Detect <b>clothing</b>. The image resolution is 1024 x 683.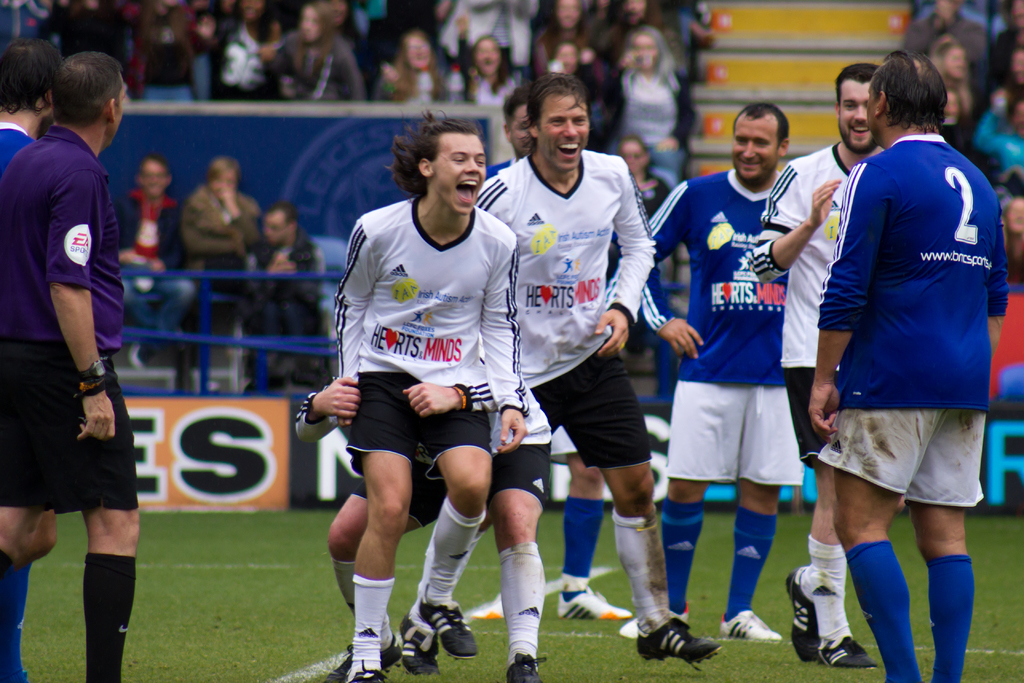
pyautogui.locateOnScreen(1, 0, 51, 45).
